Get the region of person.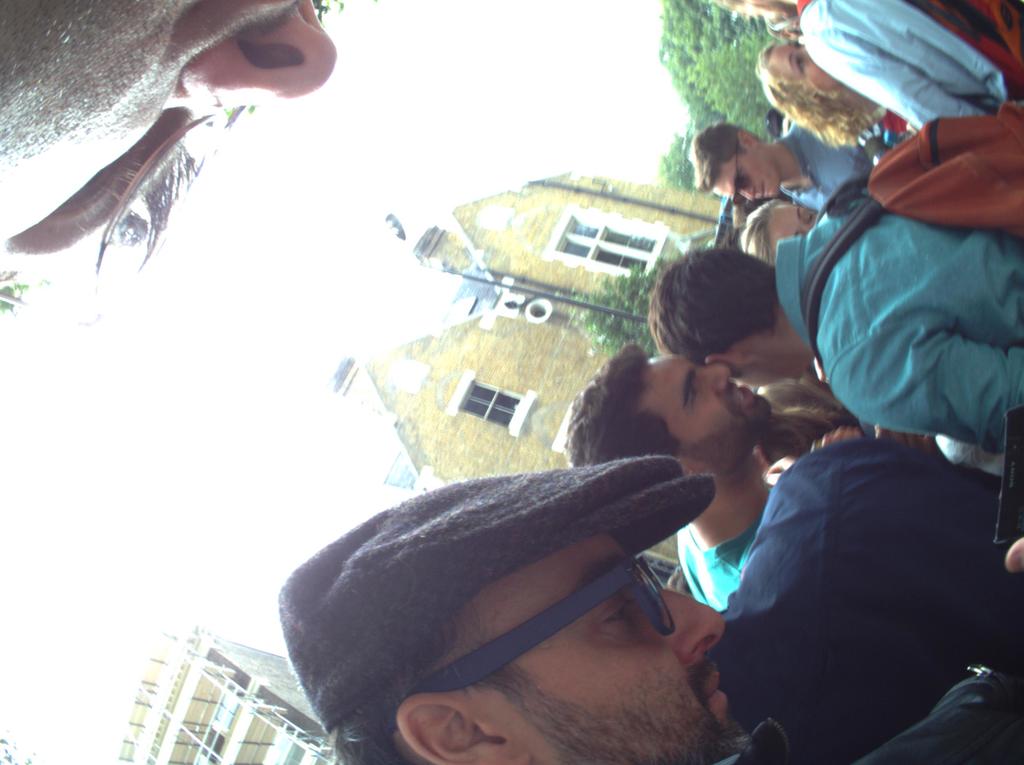
[763,40,911,145].
